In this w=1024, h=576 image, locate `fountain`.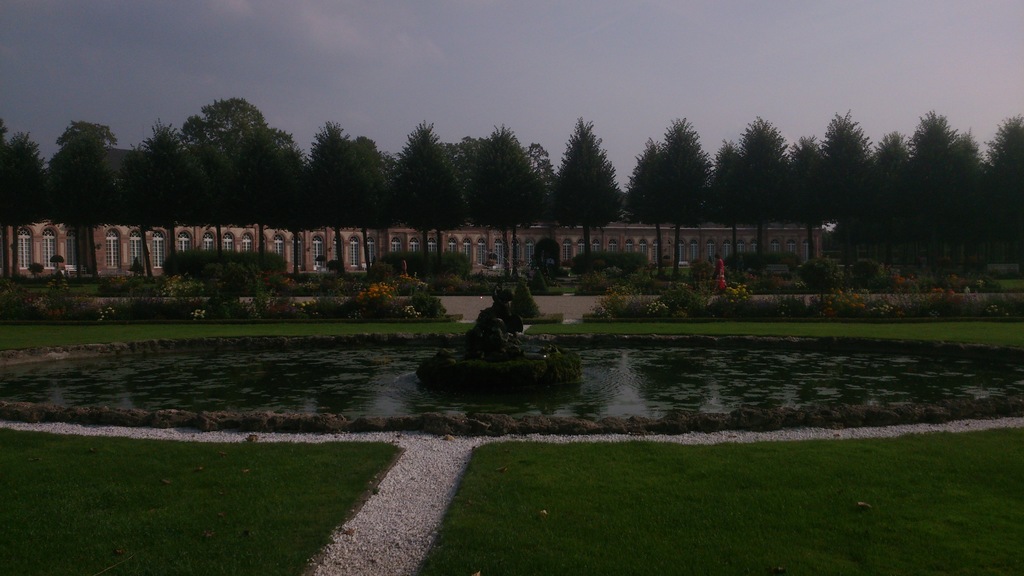
Bounding box: 472,247,537,291.
